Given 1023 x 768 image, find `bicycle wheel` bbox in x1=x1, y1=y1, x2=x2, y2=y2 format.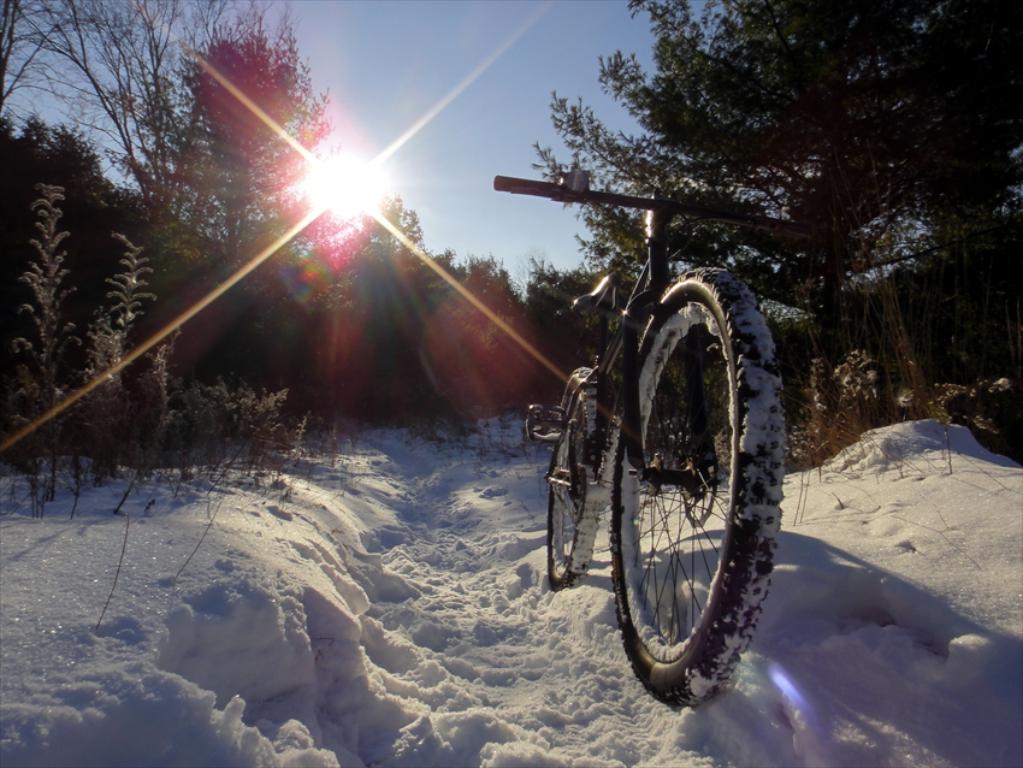
x1=542, y1=365, x2=607, y2=603.
